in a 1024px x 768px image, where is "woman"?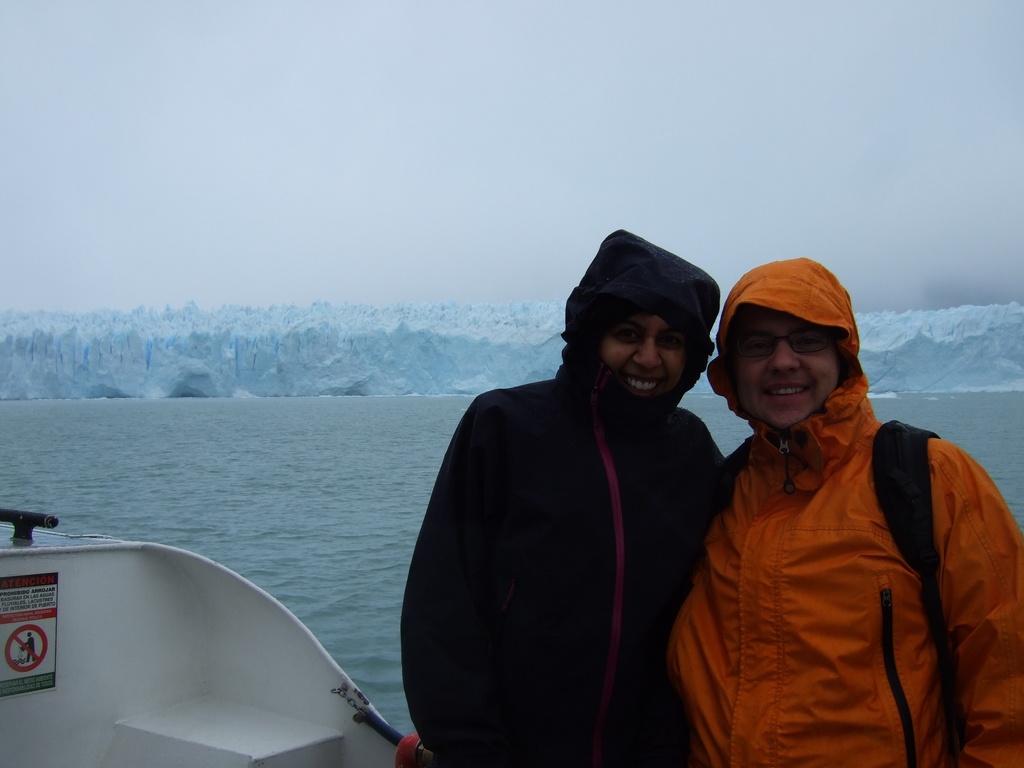
box=[399, 228, 730, 767].
